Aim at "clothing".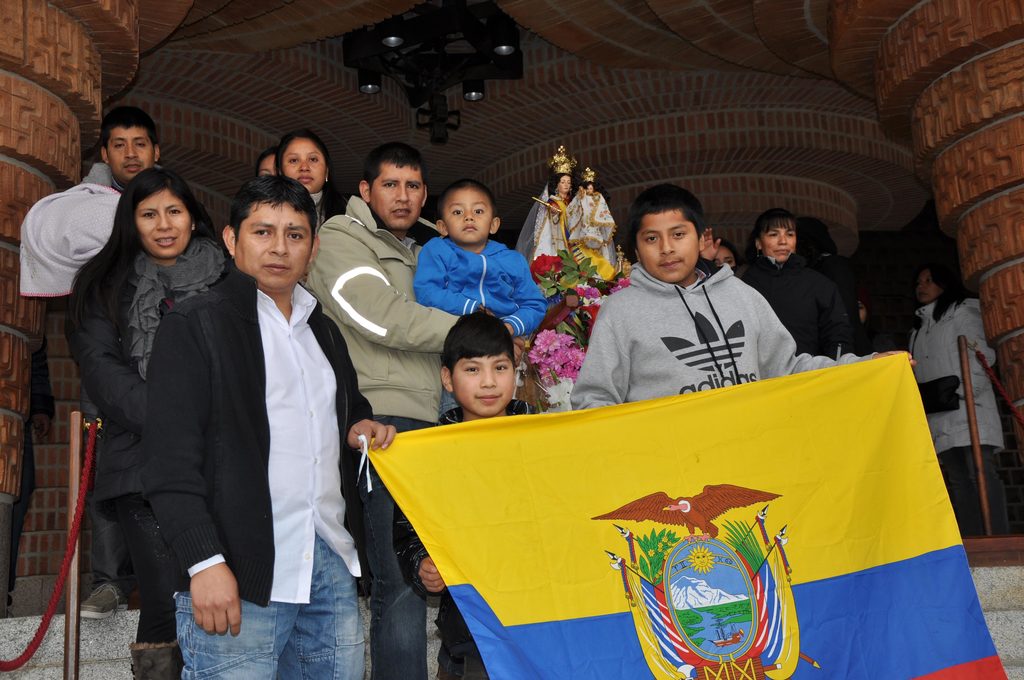
Aimed at detection(561, 186, 618, 265).
